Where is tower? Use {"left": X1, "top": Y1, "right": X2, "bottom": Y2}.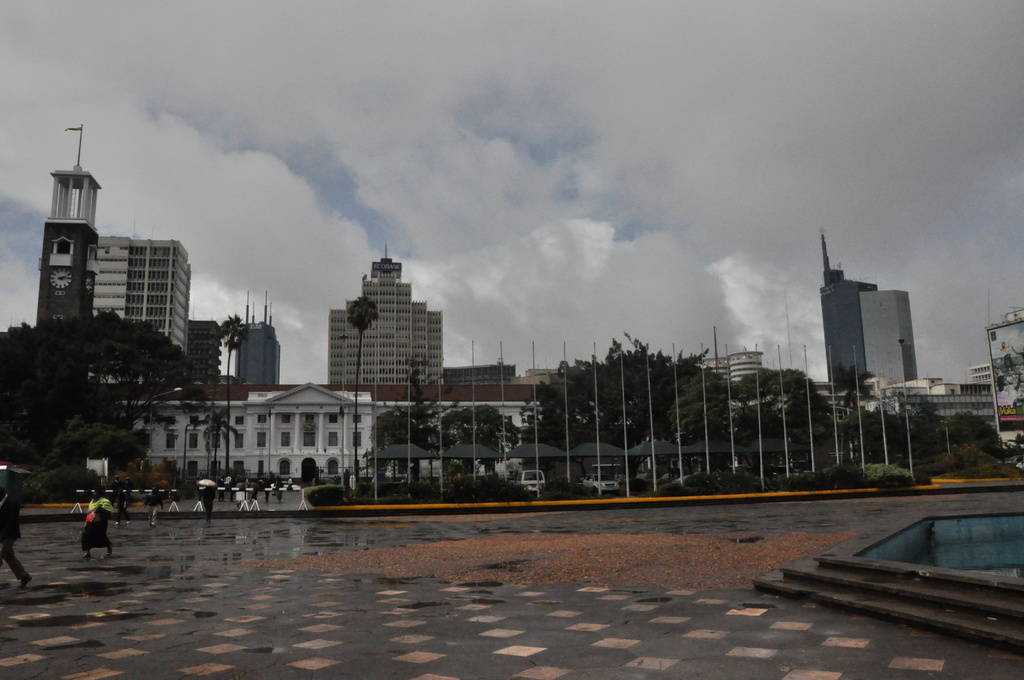
{"left": 985, "top": 298, "right": 1023, "bottom": 445}.
